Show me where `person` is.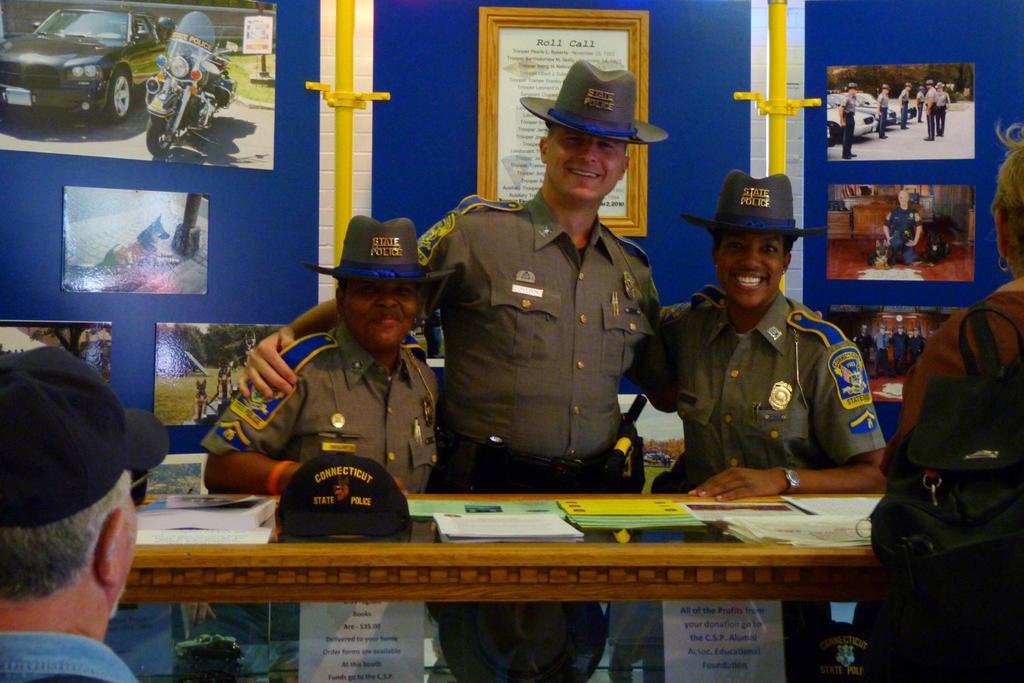
`person` is at rect(0, 341, 170, 682).
